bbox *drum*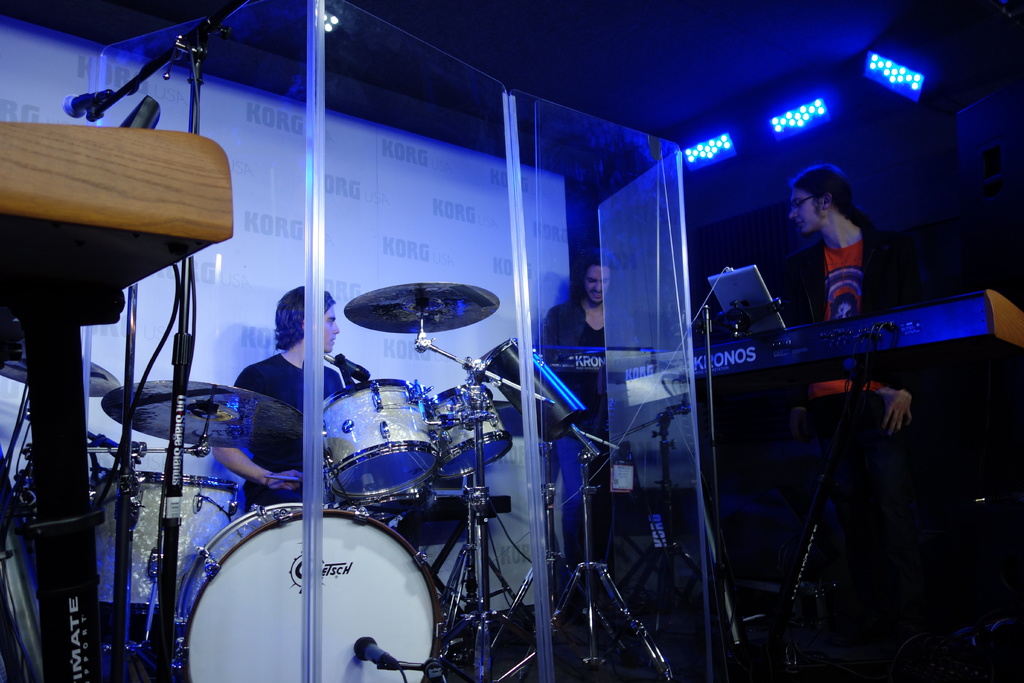
[x1=86, y1=461, x2=243, y2=620]
